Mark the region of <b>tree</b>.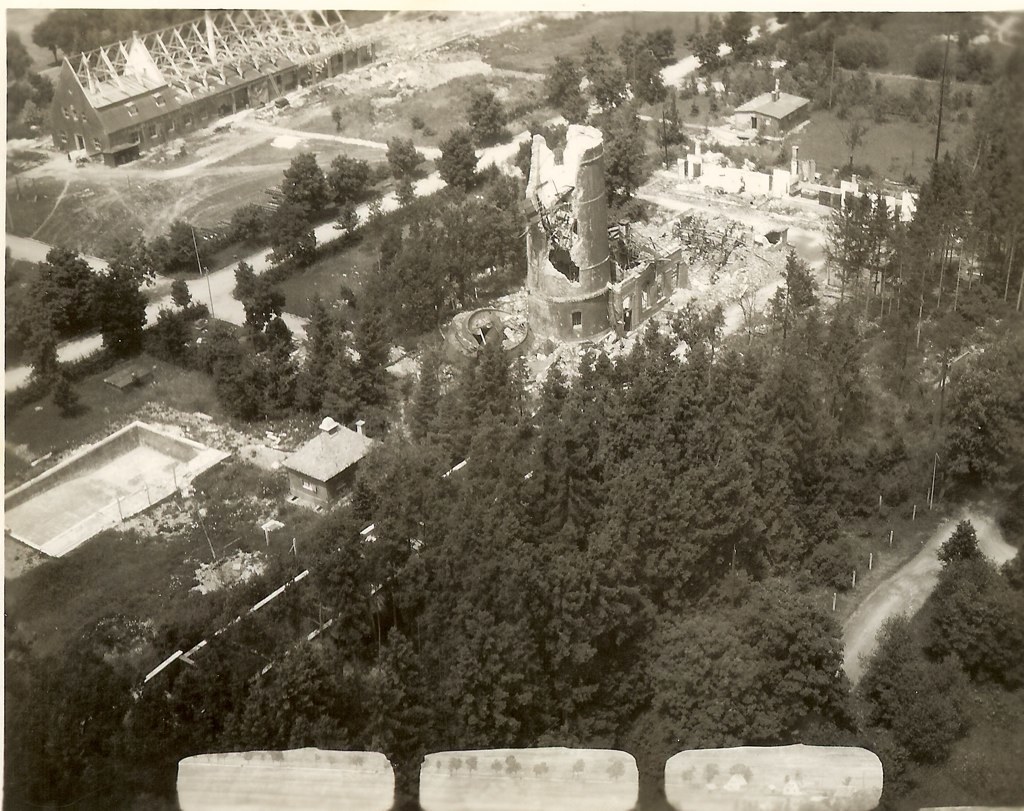
Region: (left=152, top=214, right=220, bottom=269).
